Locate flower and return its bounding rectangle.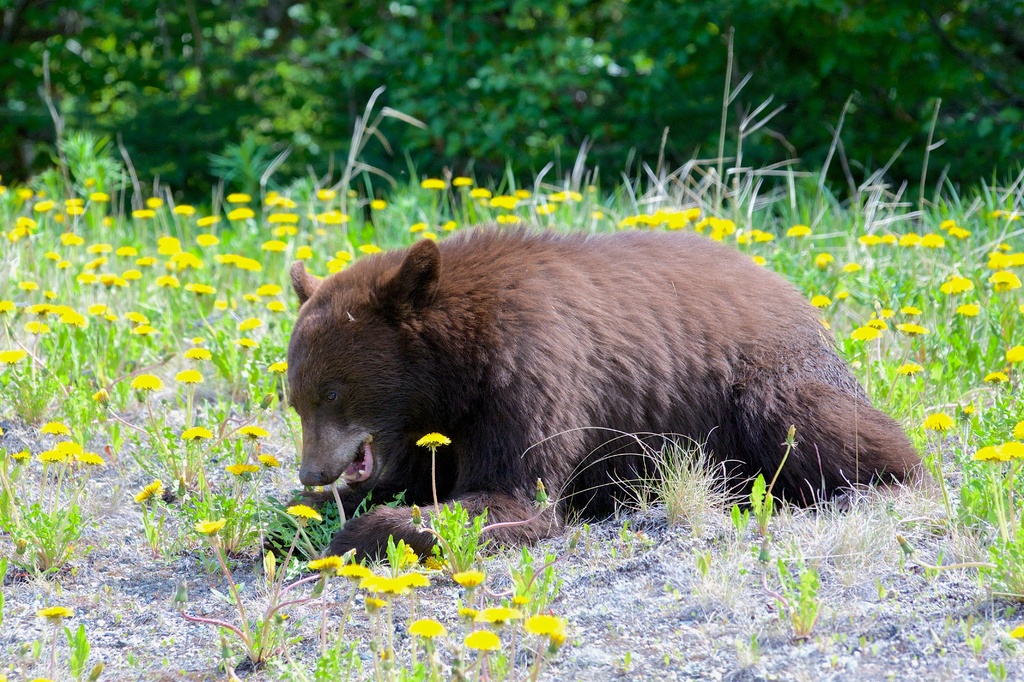
{"left": 131, "top": 211, "right": 155, "bottom": 219}.
